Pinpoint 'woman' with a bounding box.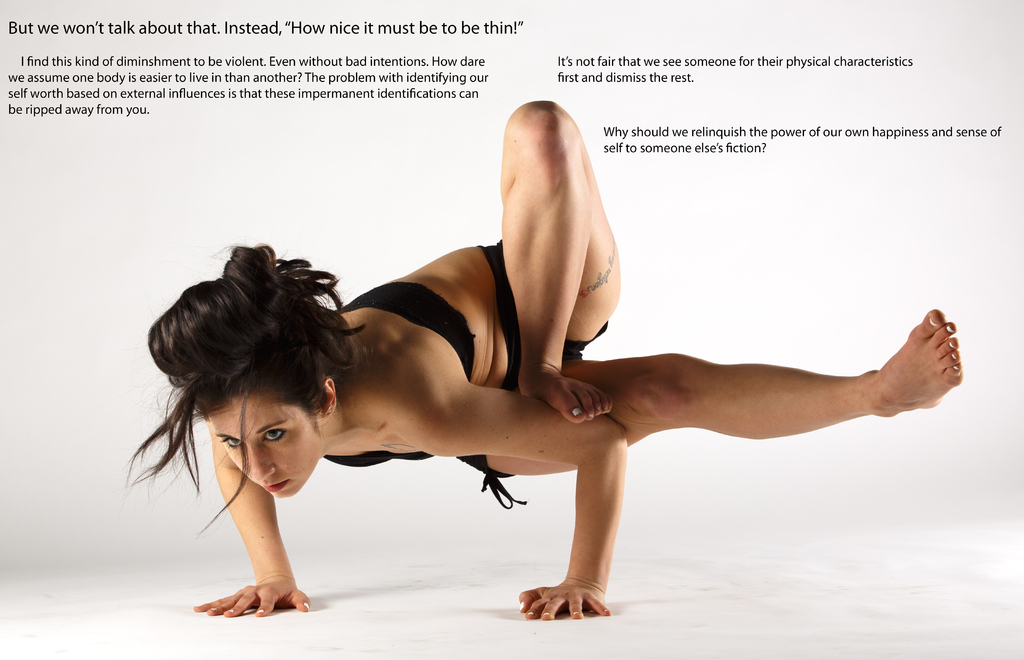
<box>145,95,926,637</box>.
